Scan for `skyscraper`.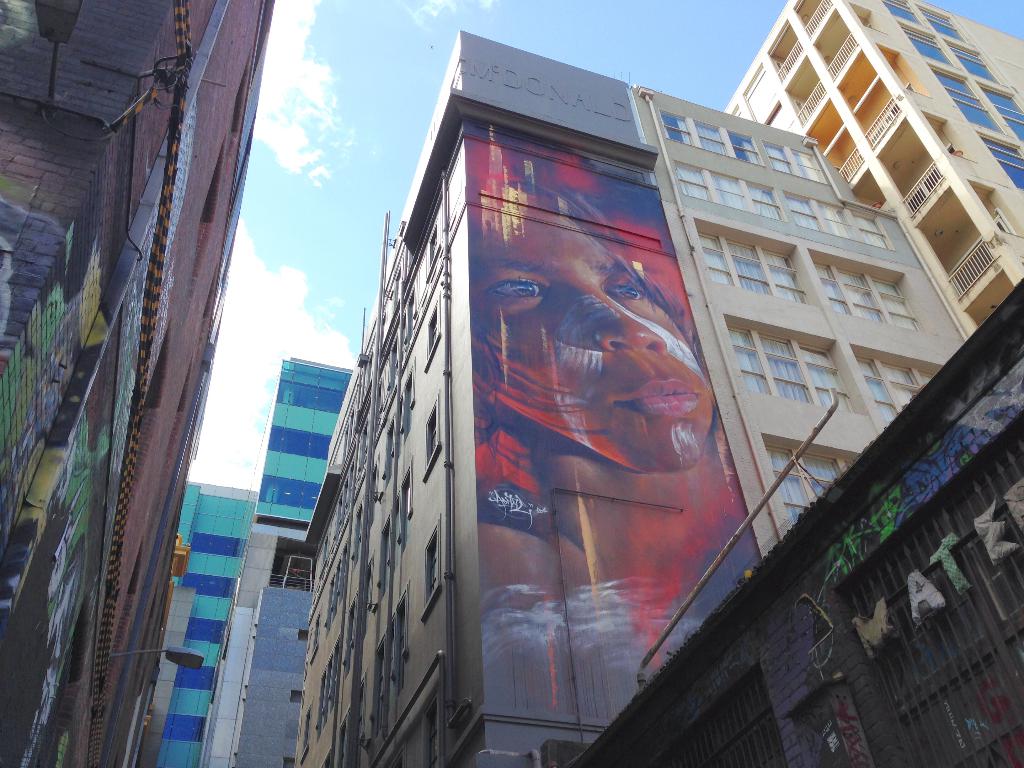
Scan result: 199 361 358 767.
